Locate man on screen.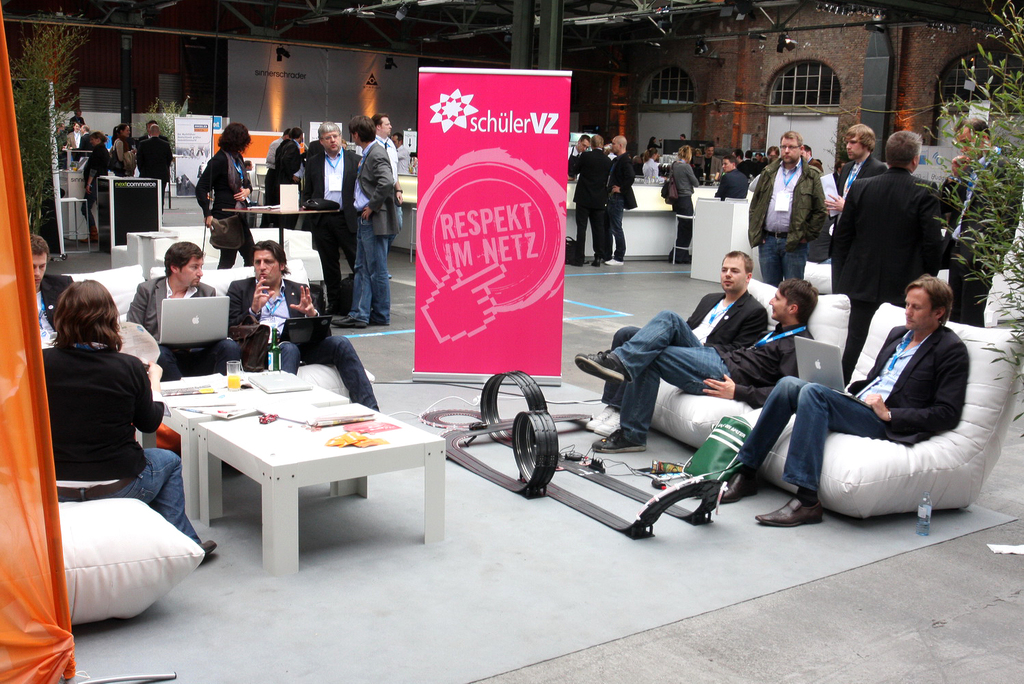
On screen at detection(260, 124, 289, 207).
